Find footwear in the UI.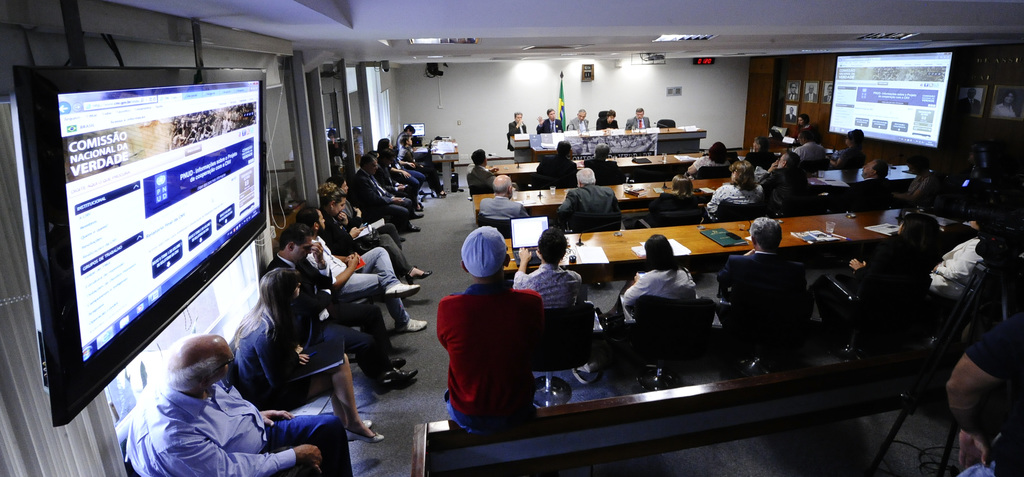
UI element at box=[367, 367, 422, 393].
